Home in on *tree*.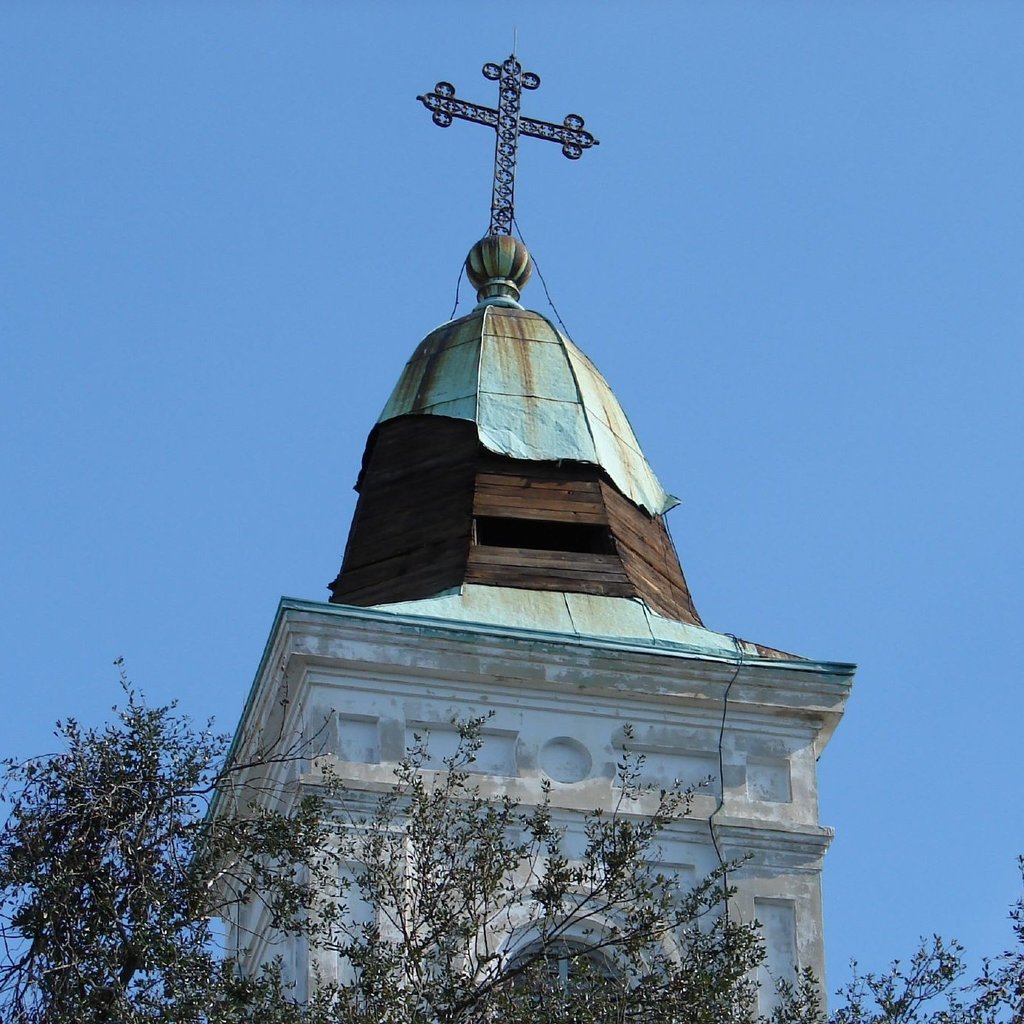
Homed in at 761:935:1011:1023.
